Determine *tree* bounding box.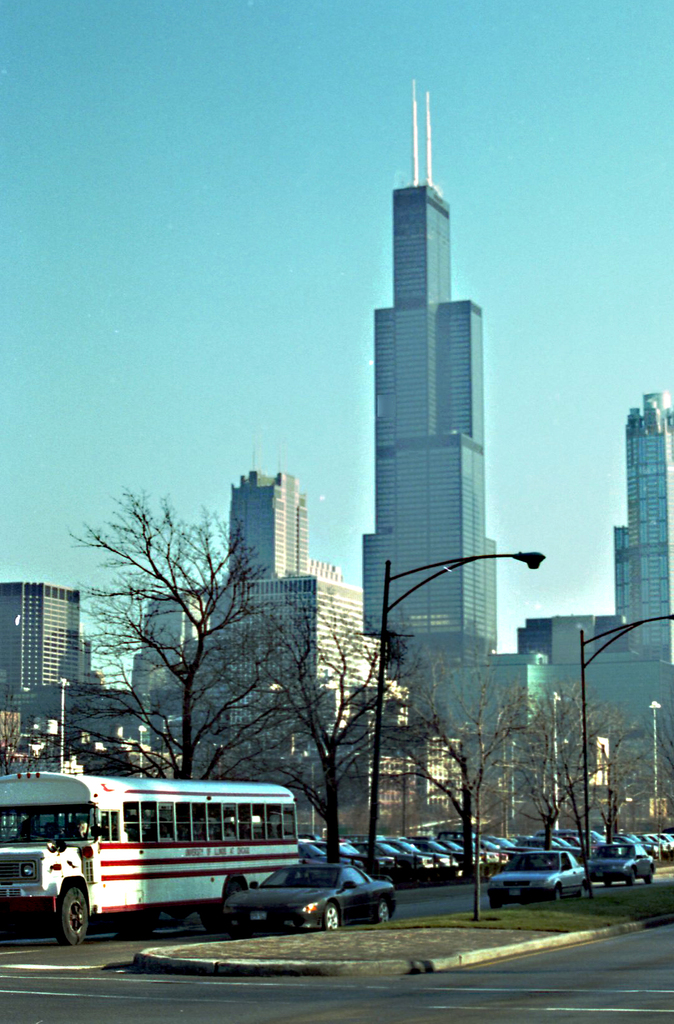
Determined: region(392, 646, 526, 868).
